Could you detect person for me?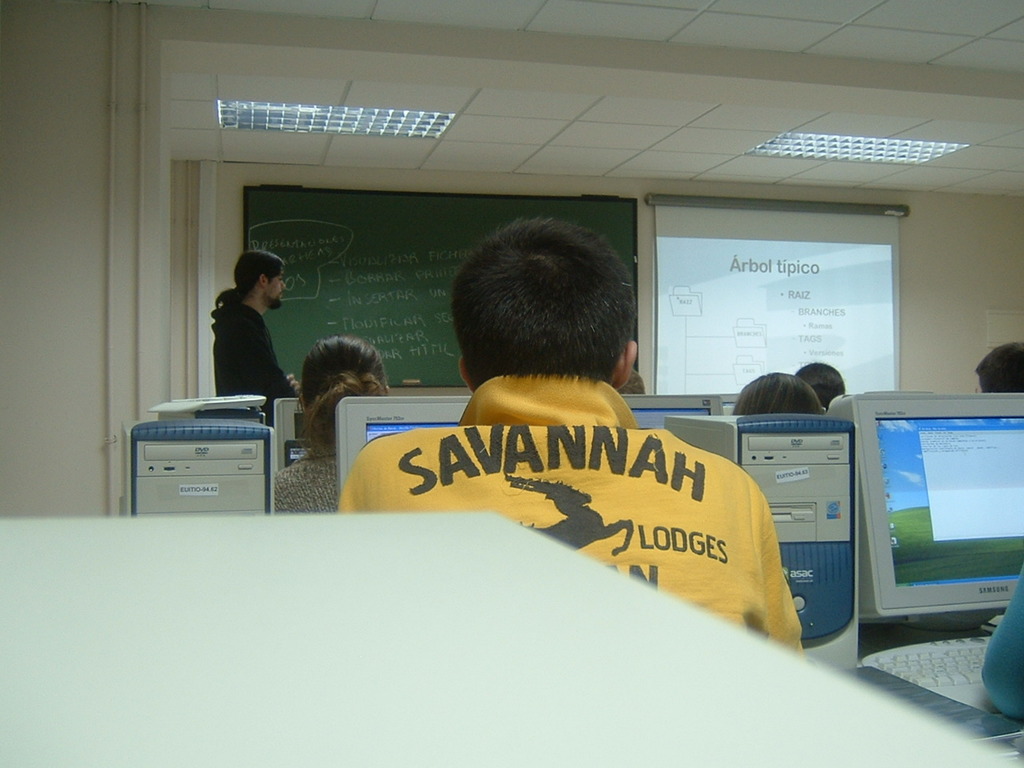
Detection result: box(734, 374, 829, 416).
